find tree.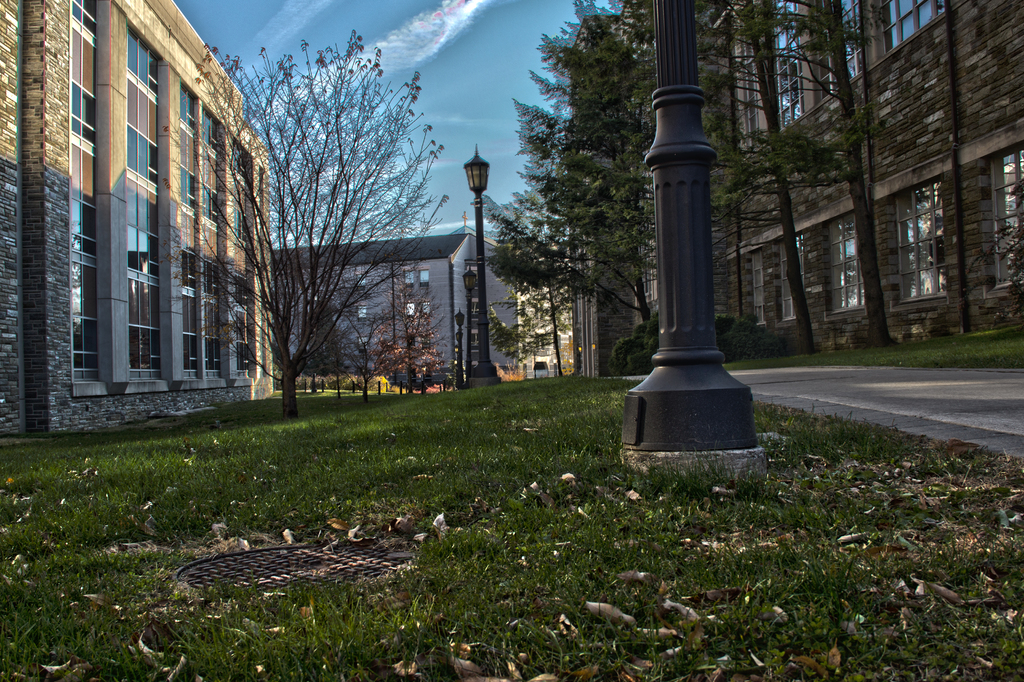
733, 0, 827, 383.
